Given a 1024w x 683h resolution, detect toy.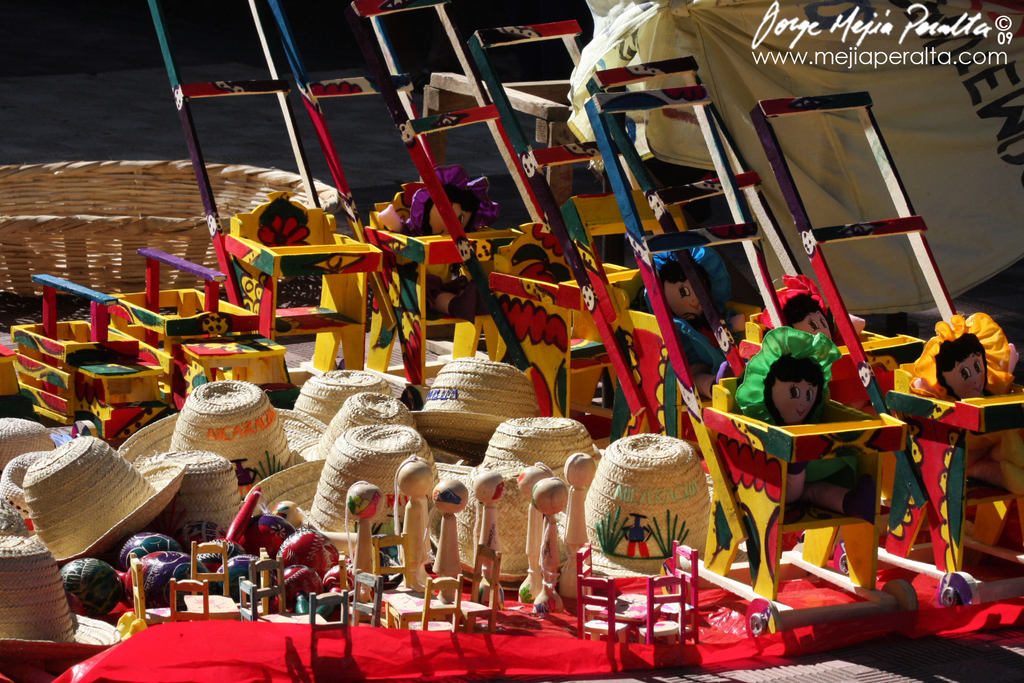
[x1=450, y1=548, x2=509, y2=634].
